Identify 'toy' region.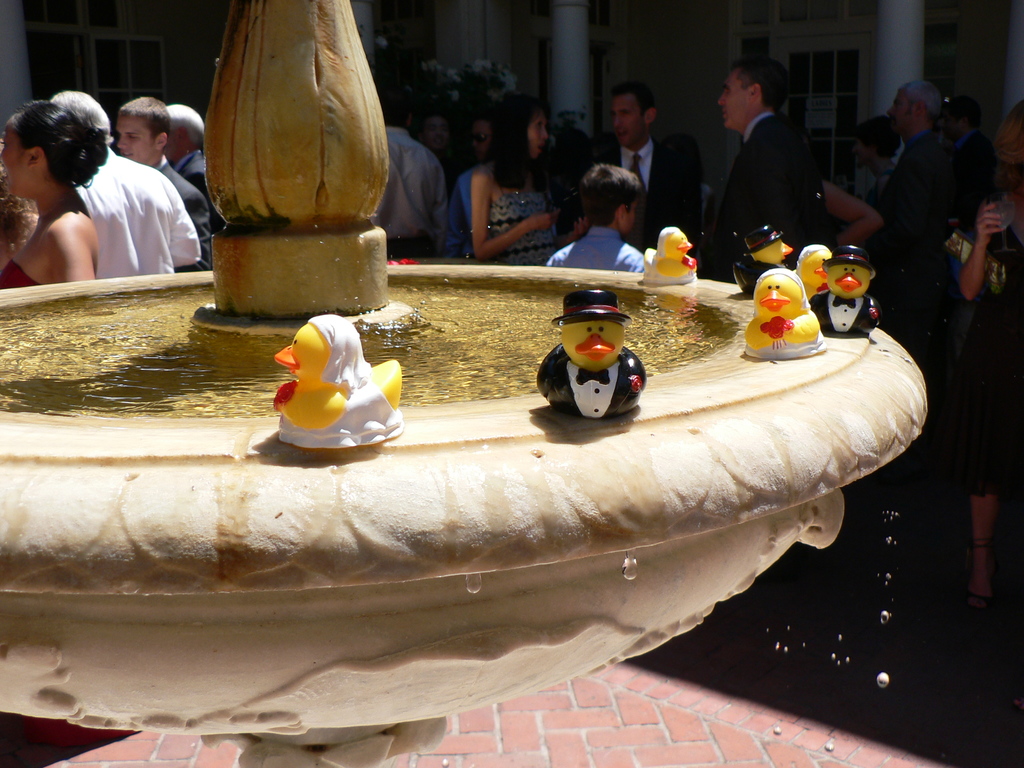
Region: (808, 249, 876, 339).
